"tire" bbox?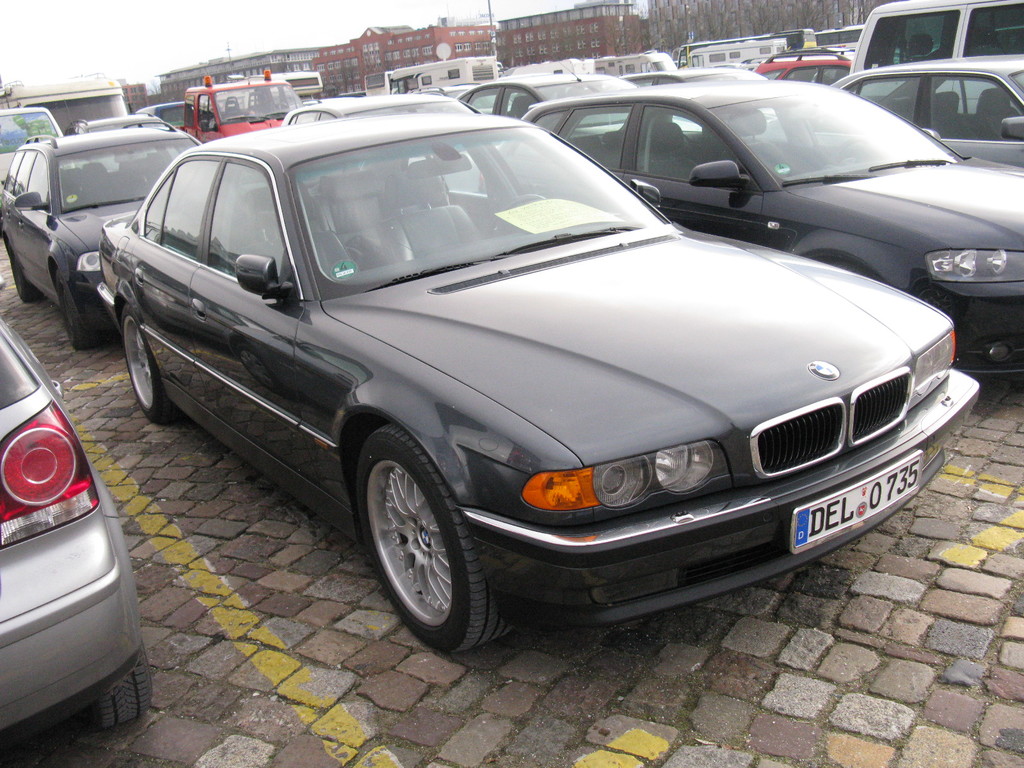
box(86, 642, 154, 733)
